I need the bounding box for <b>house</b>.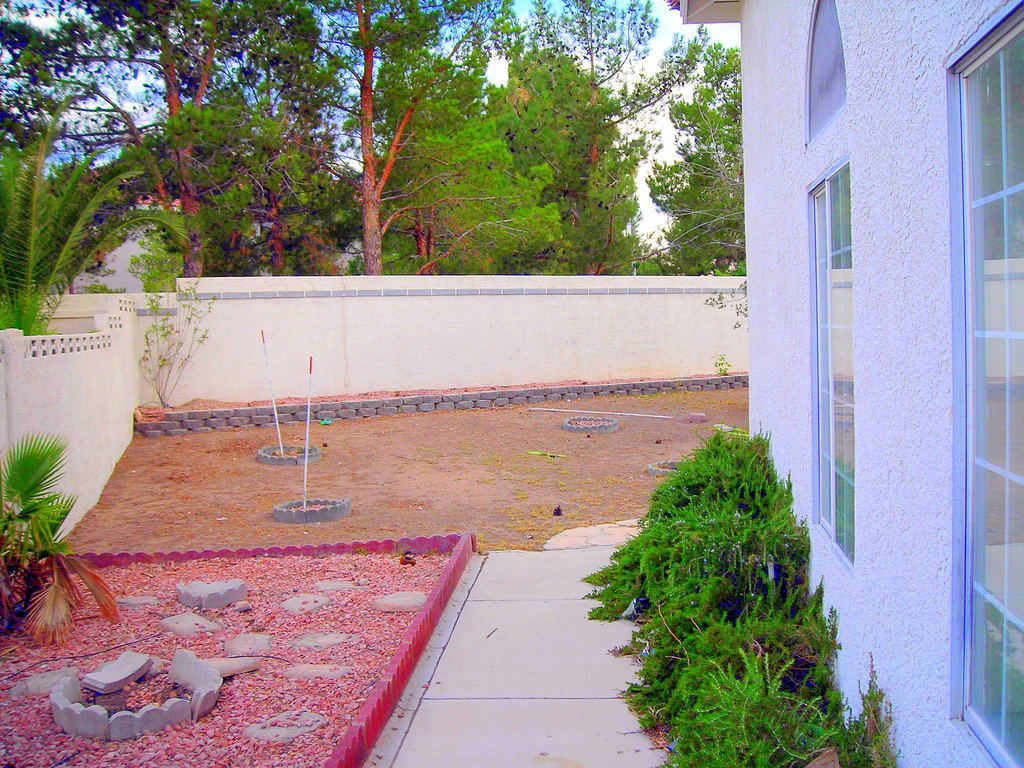
Here it is: [733,0,1016,730].
